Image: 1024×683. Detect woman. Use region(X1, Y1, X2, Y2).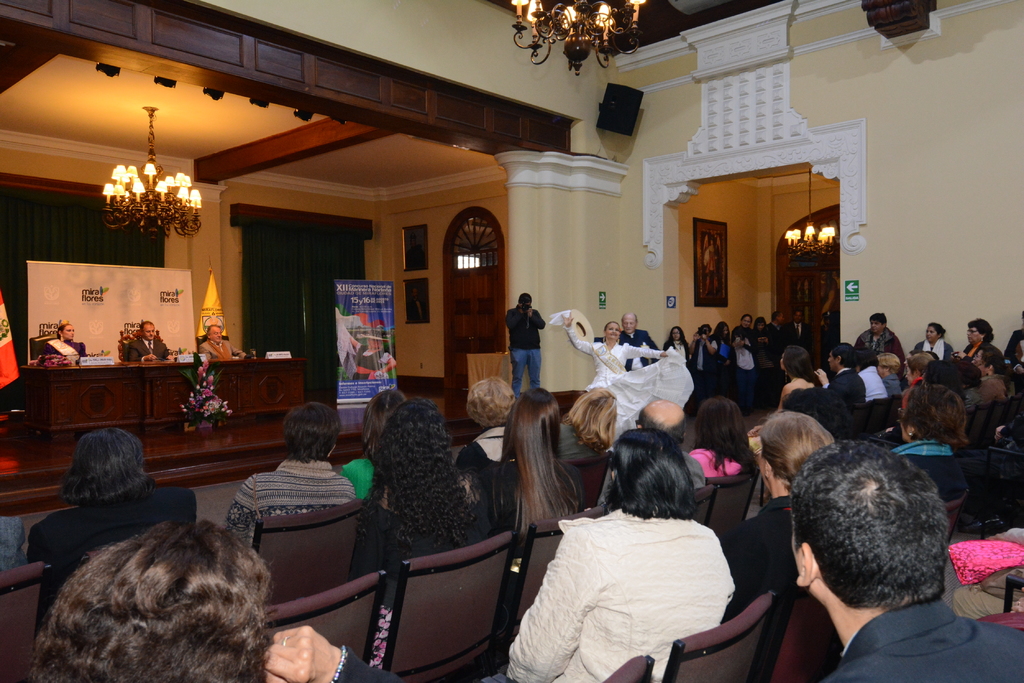
region(664, 326, 690, 365).
